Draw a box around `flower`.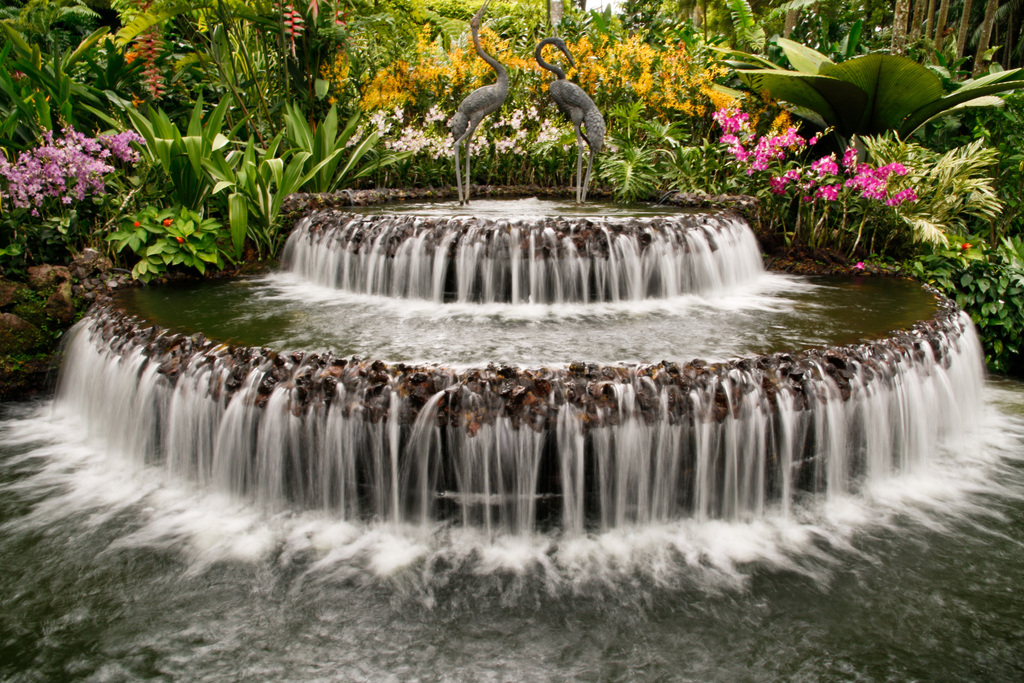
box=[769, 176, 793, 199].
